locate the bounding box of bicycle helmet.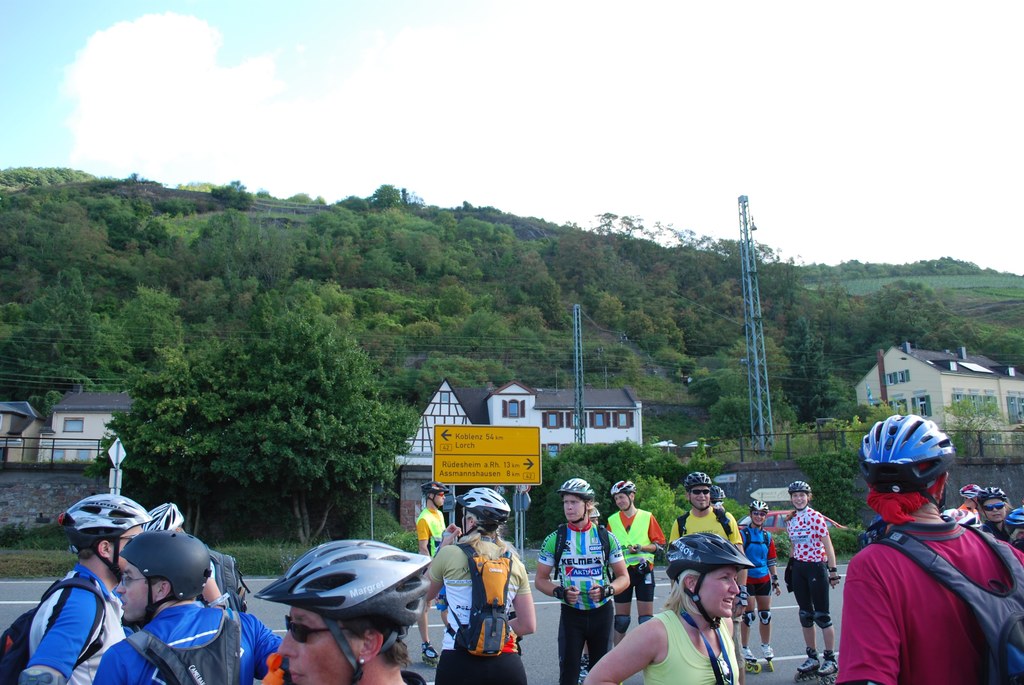
Bounding box: (left=614, top=478, right=639, bottom=491).
